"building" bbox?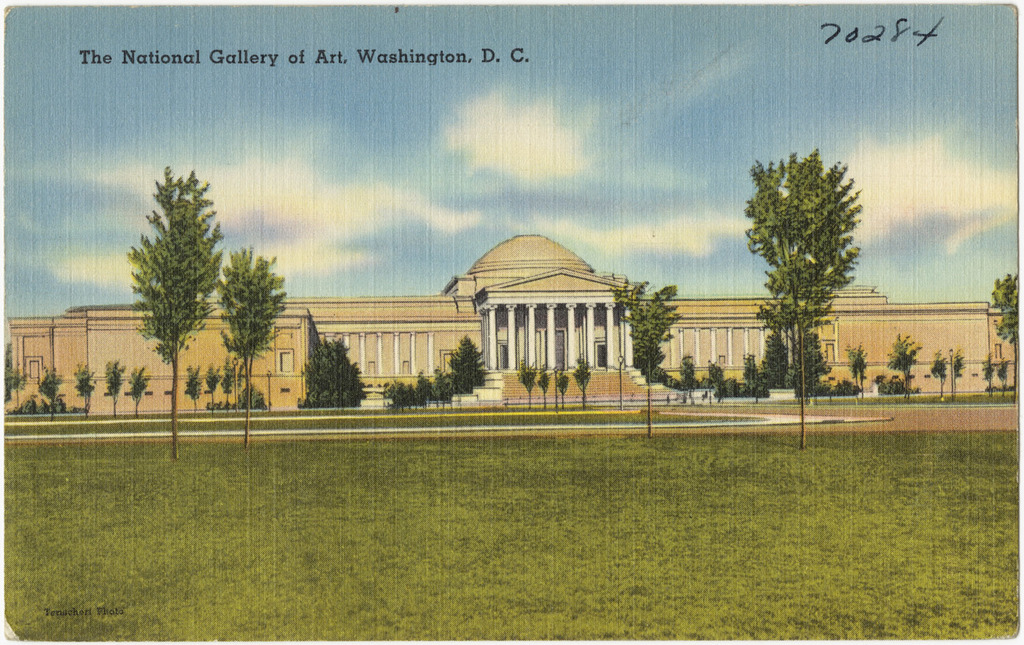
pyautogui.locateOnScreen(8, 232, 1023, 413)
